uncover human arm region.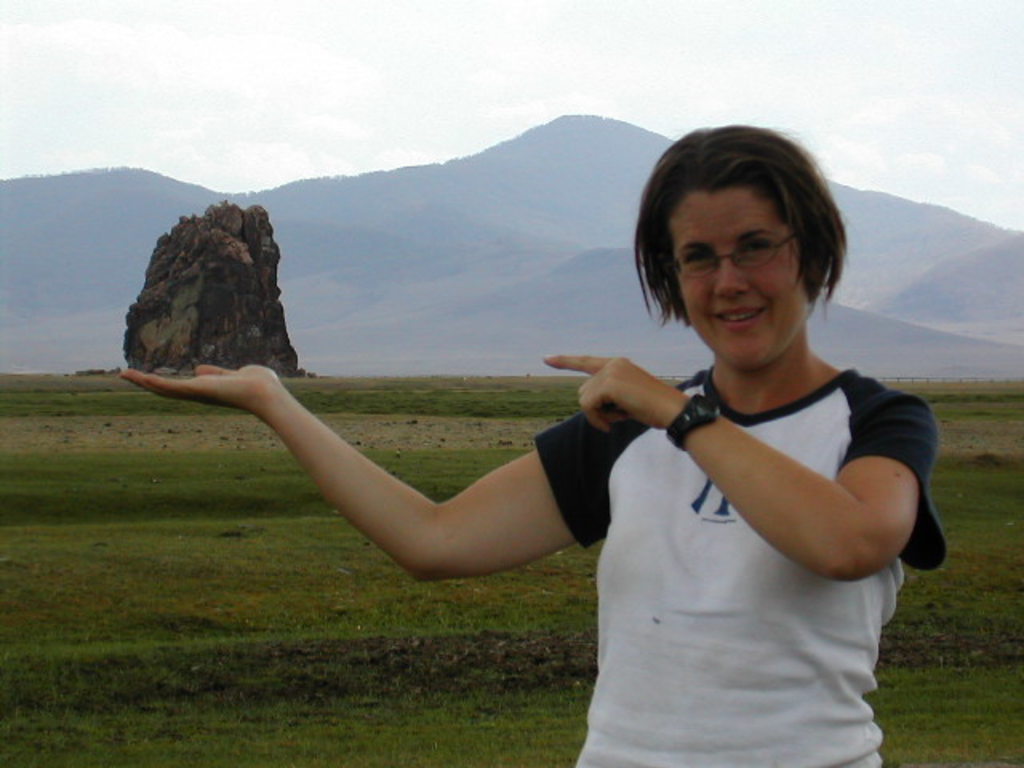
Uncovered: Rect(542, 352, 942, 600).
